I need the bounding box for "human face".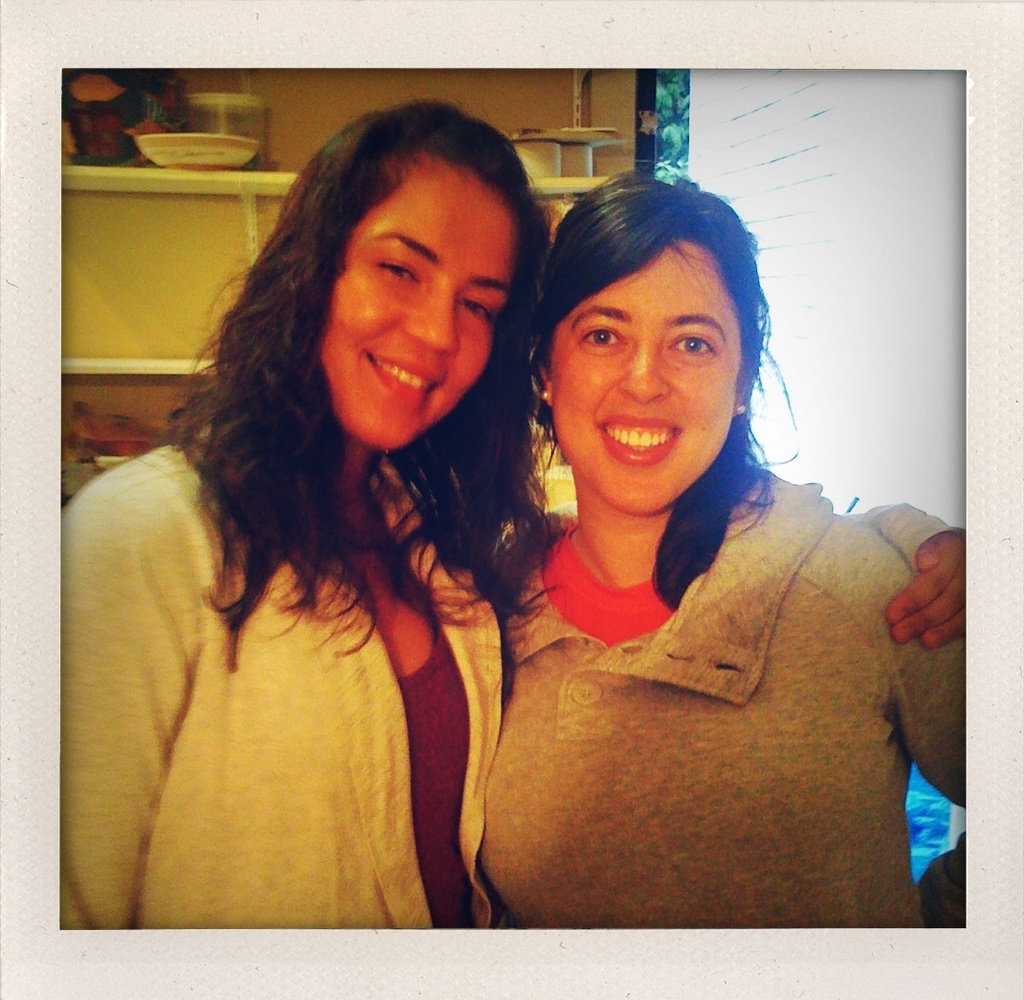
Here it is: bbox=[553, 243, 740, 517].
